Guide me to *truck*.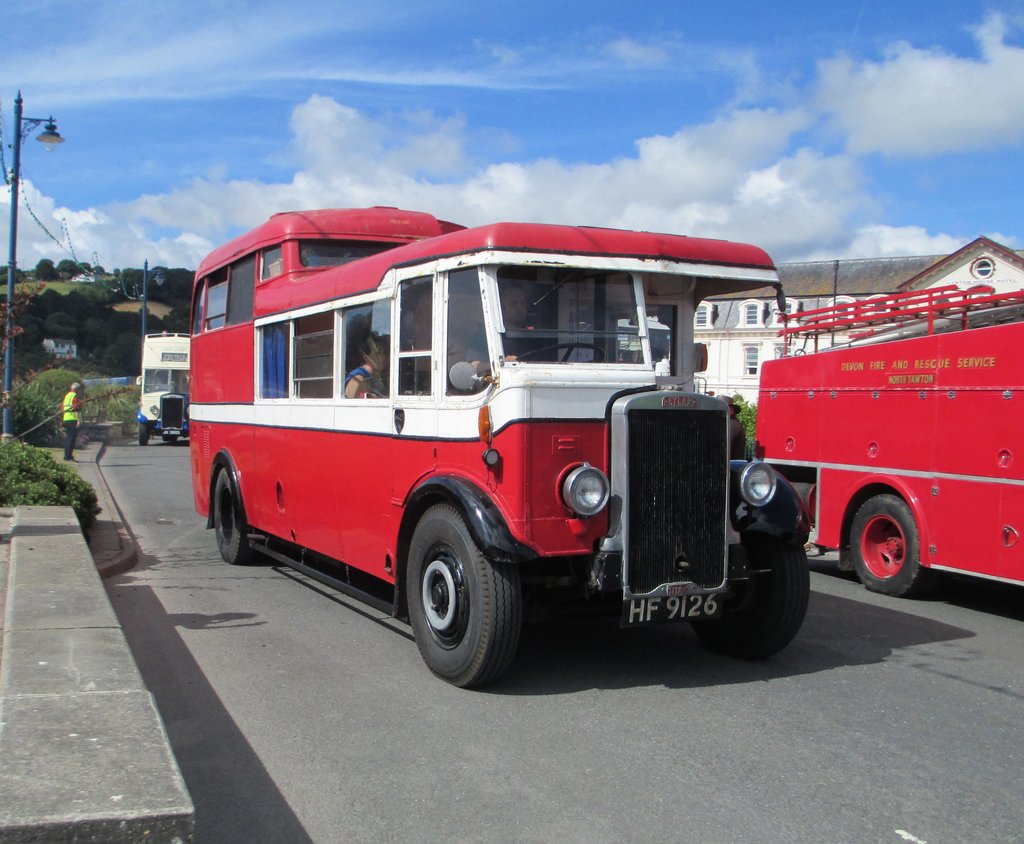
Guidance: <box>135,333,194,450</box>.
